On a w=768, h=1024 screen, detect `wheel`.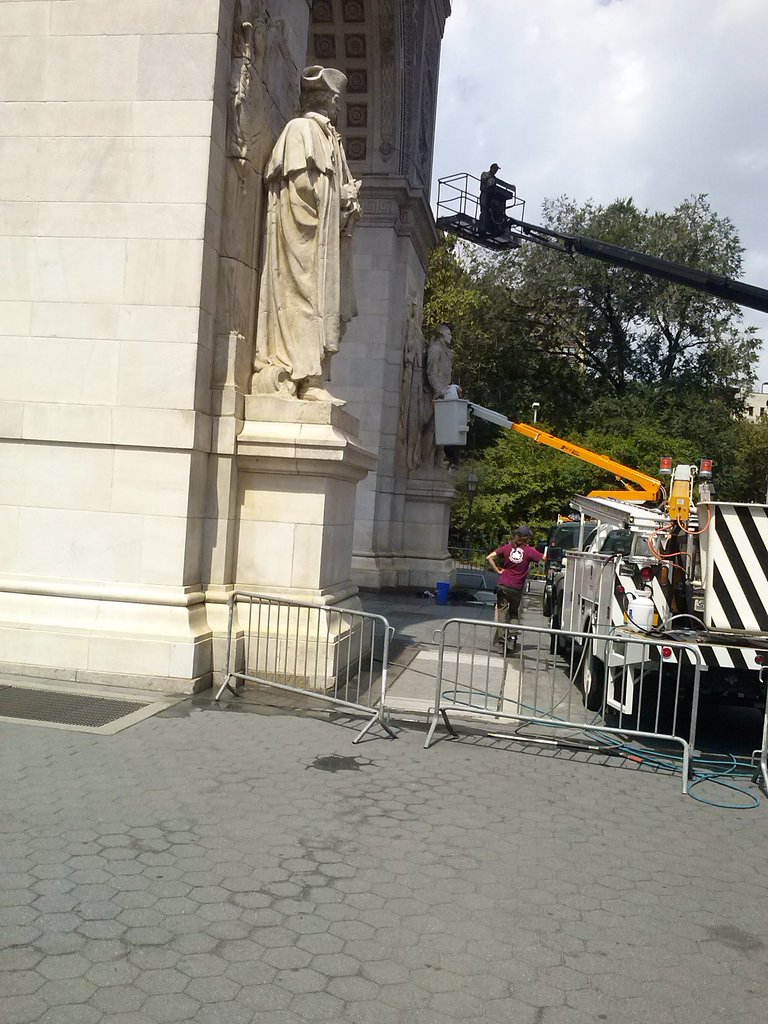
left=550, top=619, right=564, bottom=650.
